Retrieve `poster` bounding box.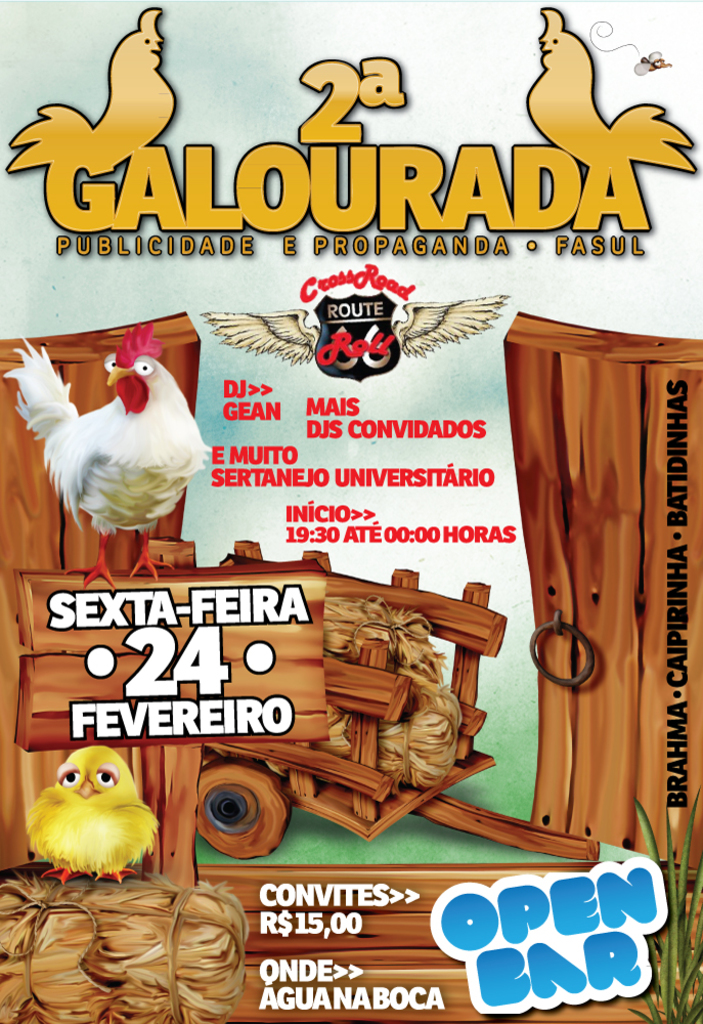
Bounding box: box=[0, 0, 702, 1023].
